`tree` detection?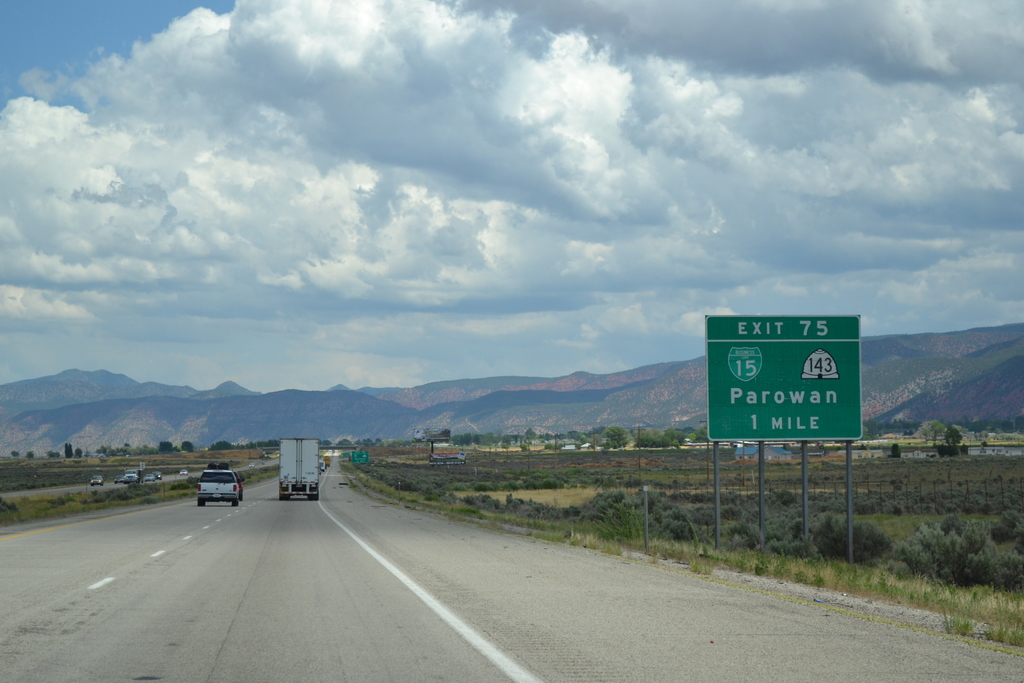
(63,442,70,461)
